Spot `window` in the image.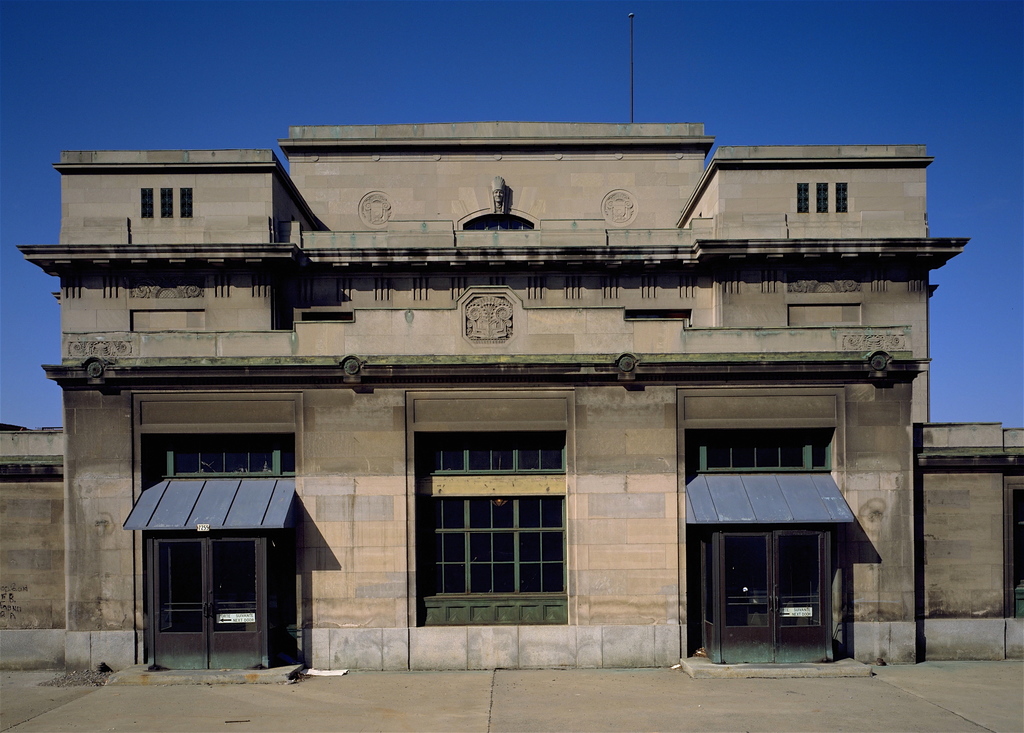
`window` found at <bbox>797, 186, 808, 214</bbox>.
